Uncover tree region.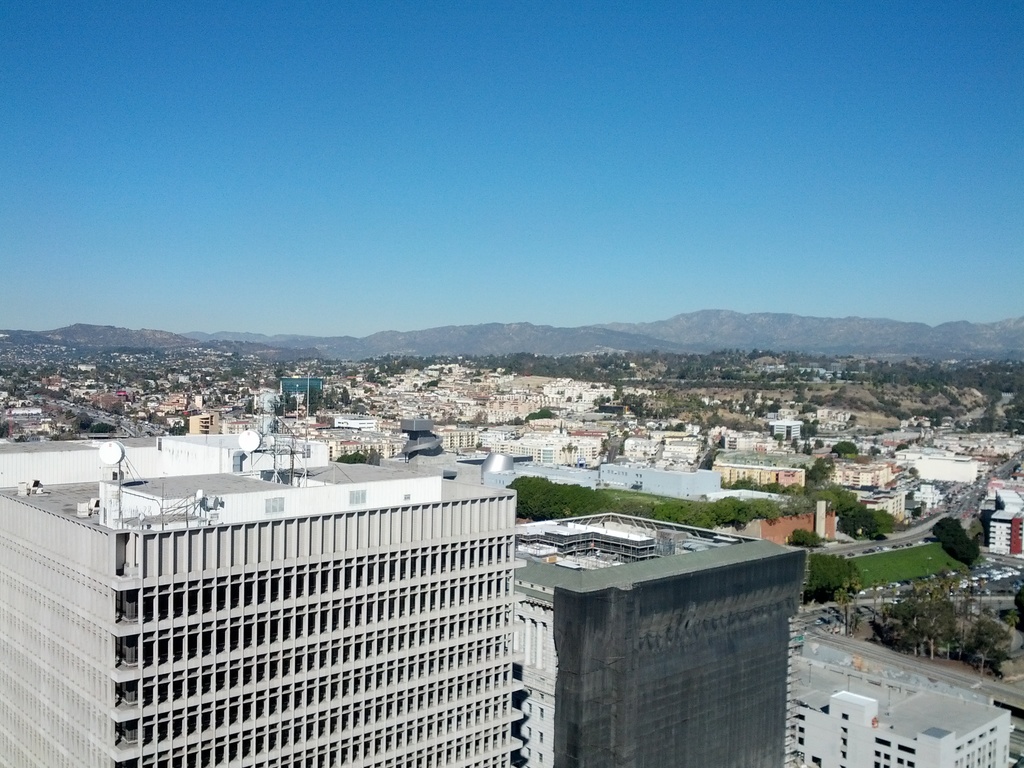
Uncovered: [673, 420, 690, 436].
